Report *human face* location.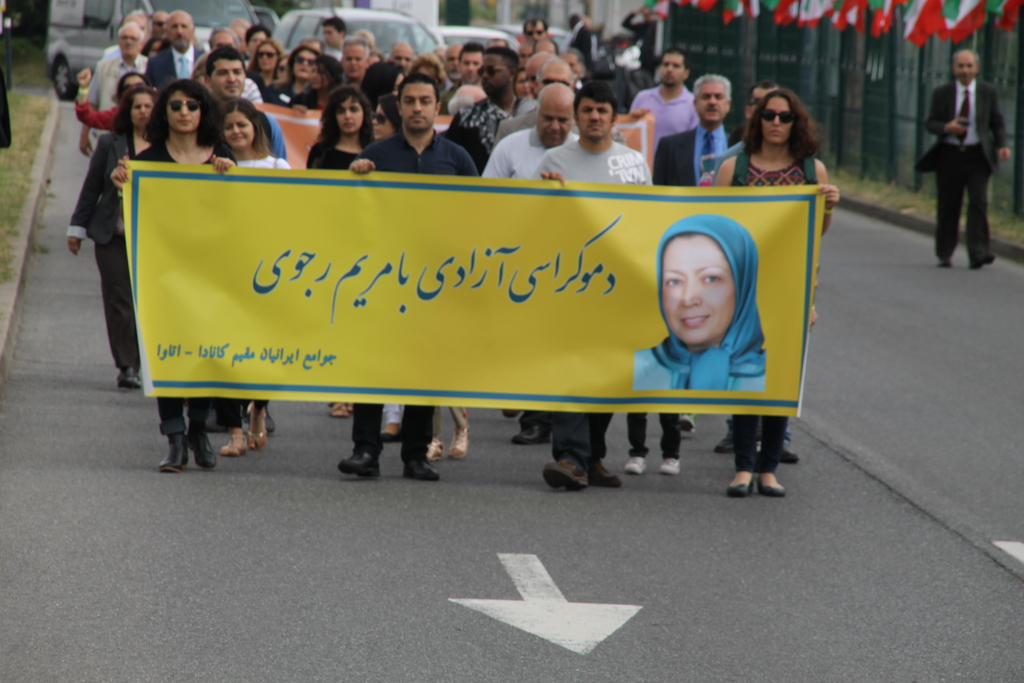
Report: l=224, t=115, r=252, b=149.
